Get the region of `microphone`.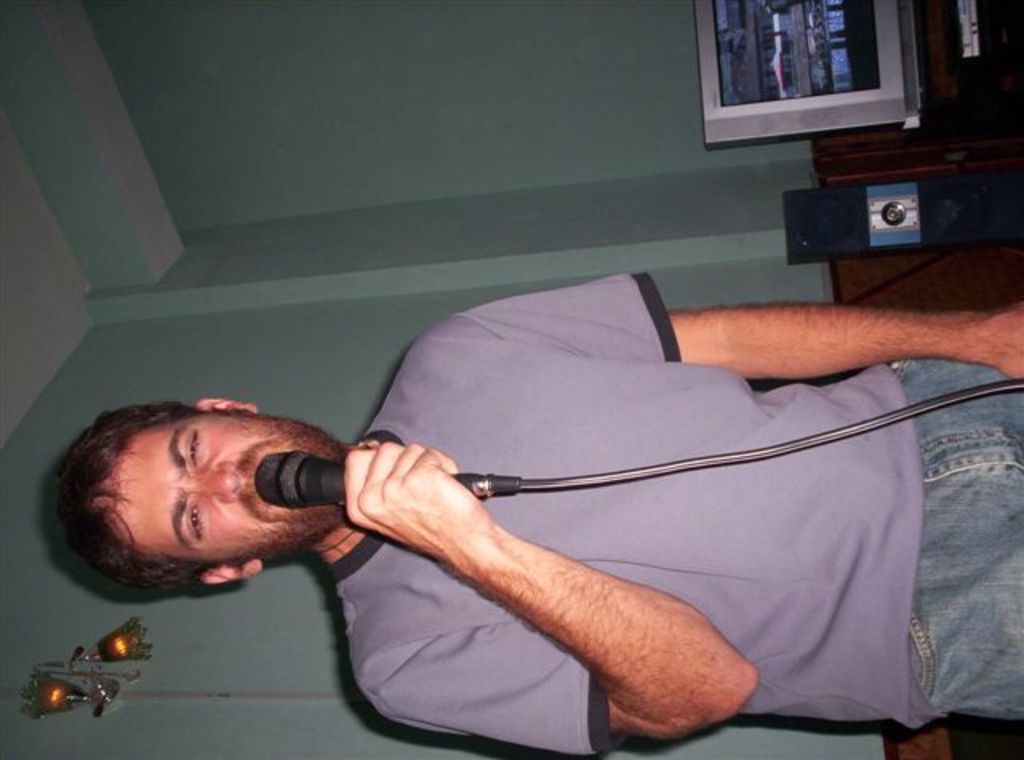
256/451/520/506.
